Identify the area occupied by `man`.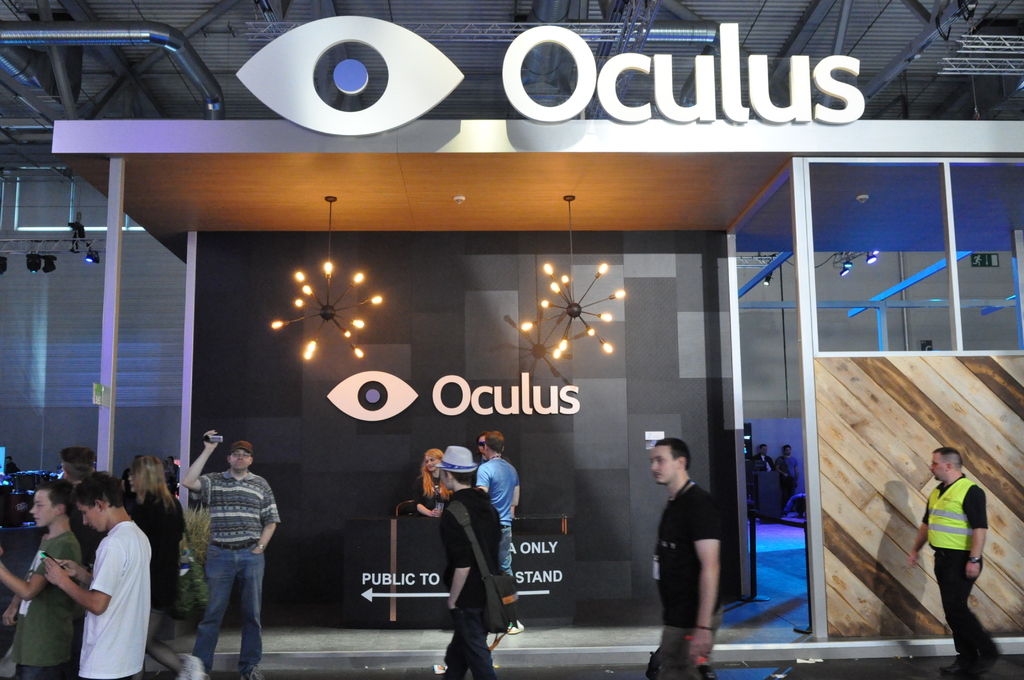
Area: rect(906, 447, 1002, 679).
